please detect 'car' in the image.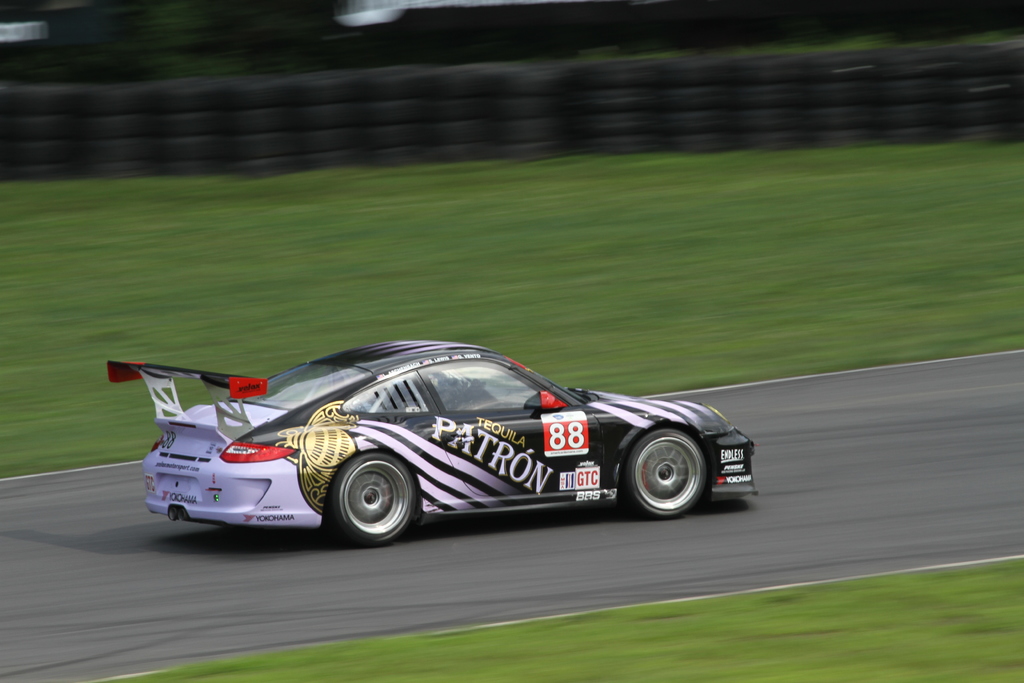
locate(95, 331, 785, 538).
